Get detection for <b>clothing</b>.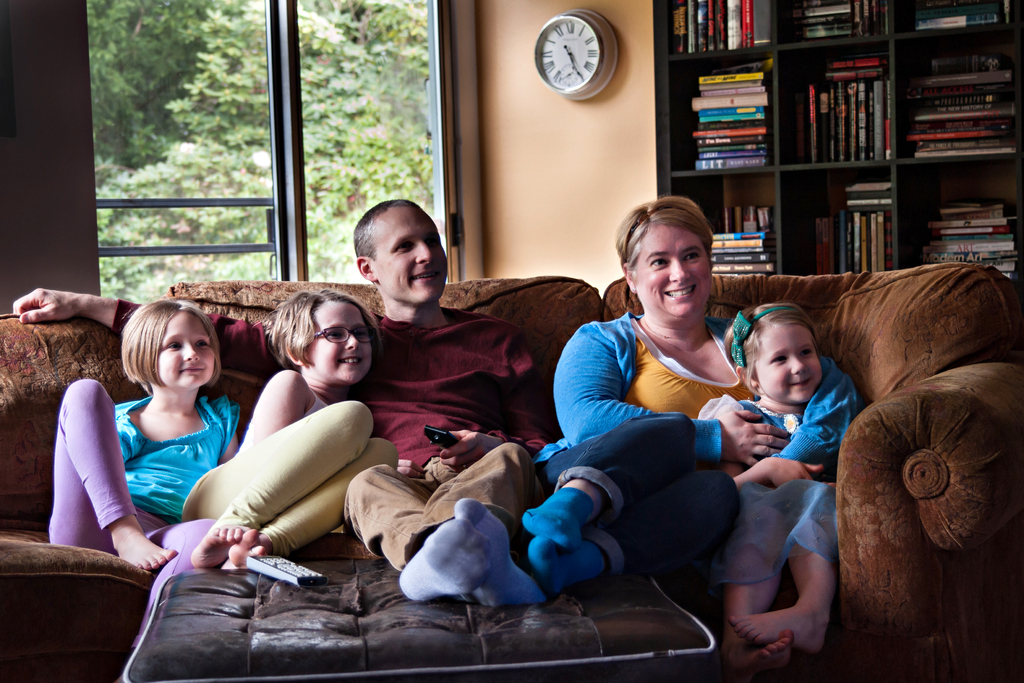
Detection: box=[531, 313, 868, 586].
